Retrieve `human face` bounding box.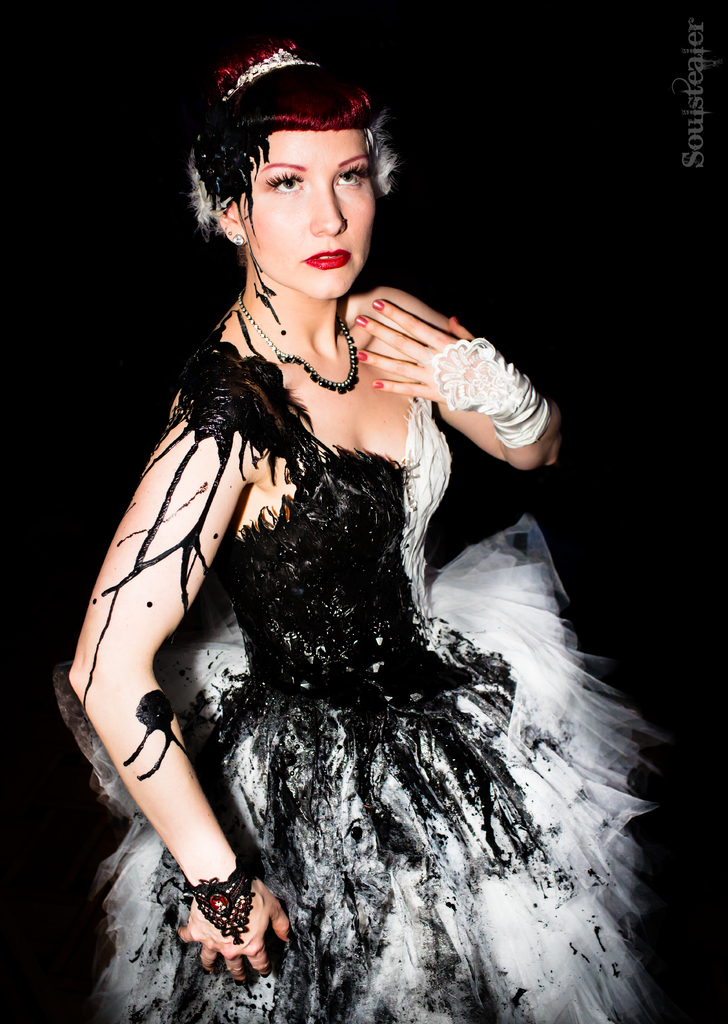
Bounding box: 238,131,374,303.
